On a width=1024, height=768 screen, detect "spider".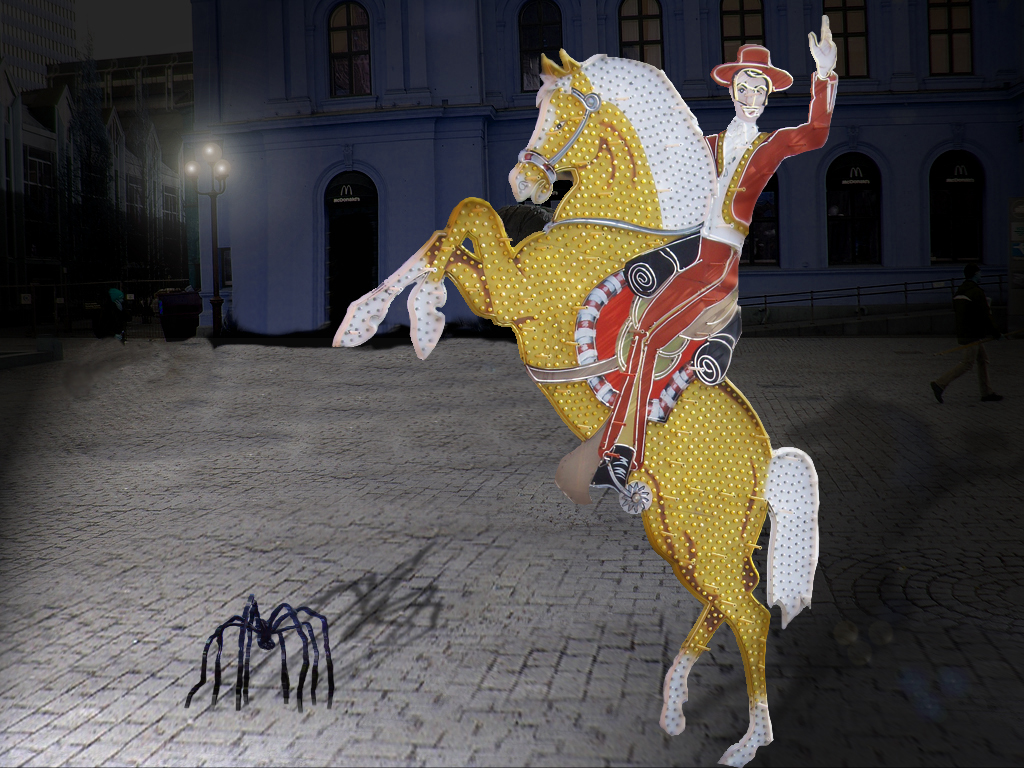
x1=184, y1=590, x2=341, y2=718.
